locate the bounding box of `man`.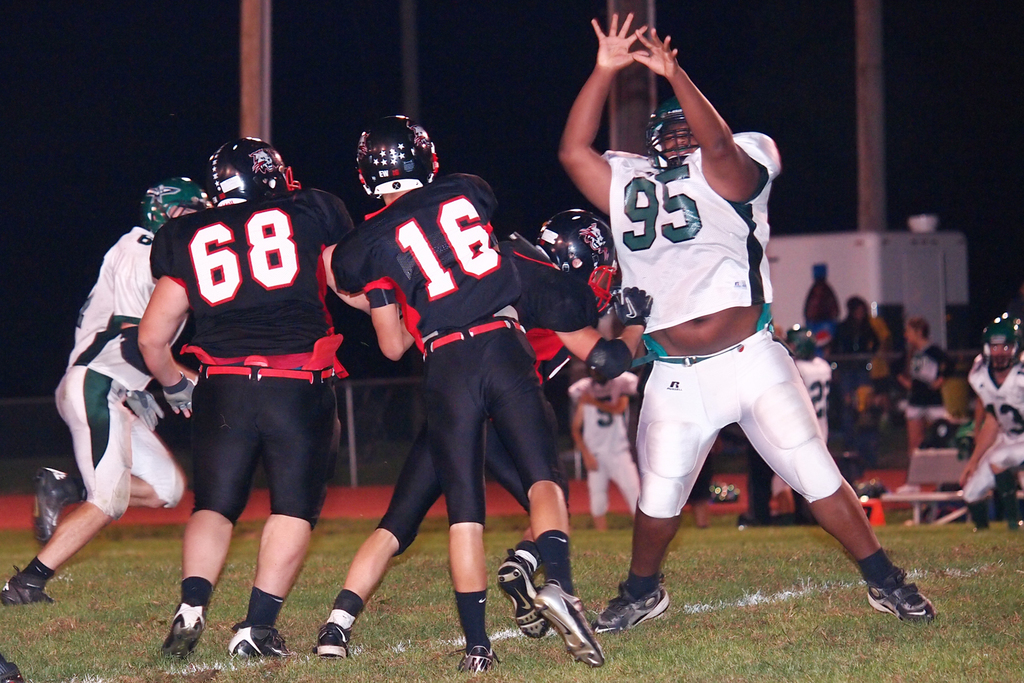
Bounding box: Rect(784, 321, 838, 447).
